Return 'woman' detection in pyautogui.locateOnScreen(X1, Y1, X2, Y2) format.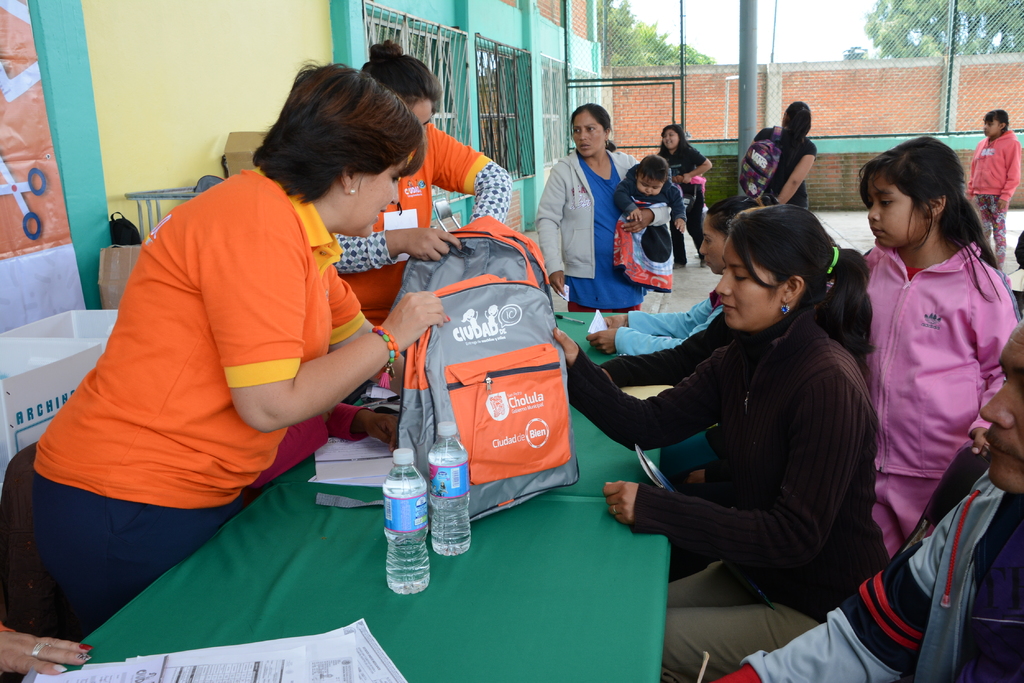
pyautogui.locateOnScreen(534, 100, 675, 316).
